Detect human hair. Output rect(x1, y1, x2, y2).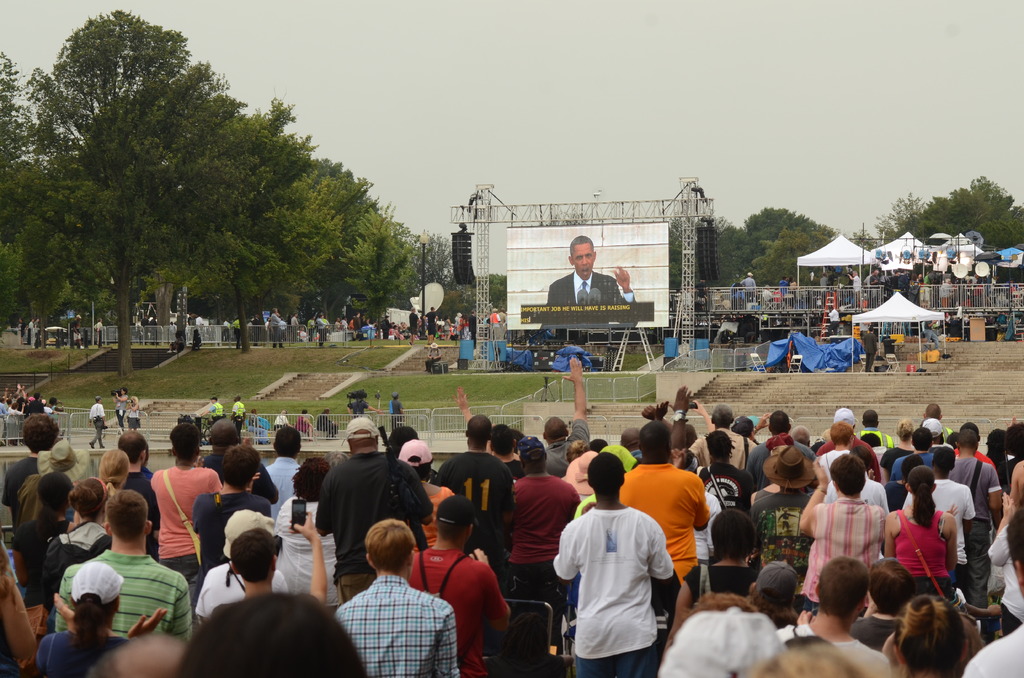
rect(868, 557, 916, 620).
